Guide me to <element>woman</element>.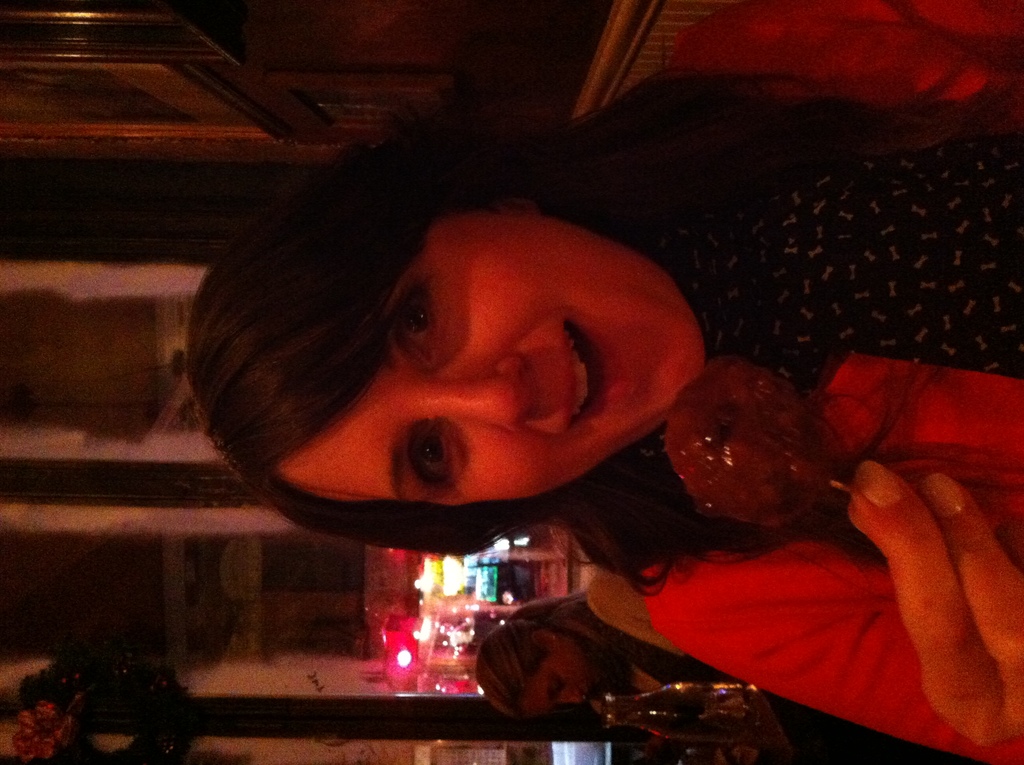
Guidance: Rect(180, 58, 1023, 764).
